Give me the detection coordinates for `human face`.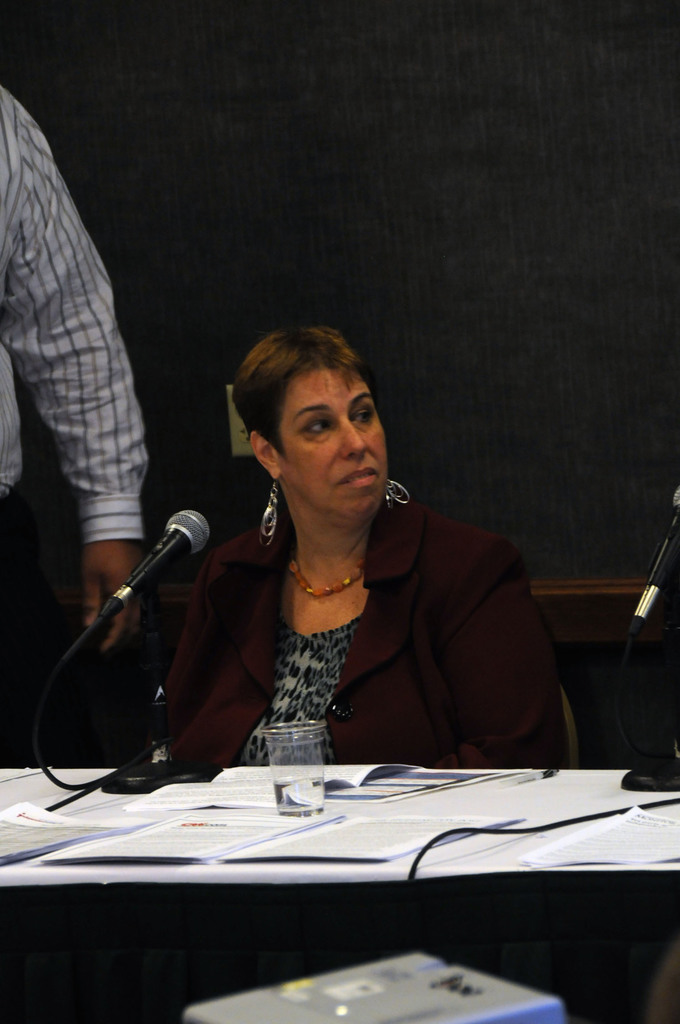
bbox=[276, 362, 389, 516].
